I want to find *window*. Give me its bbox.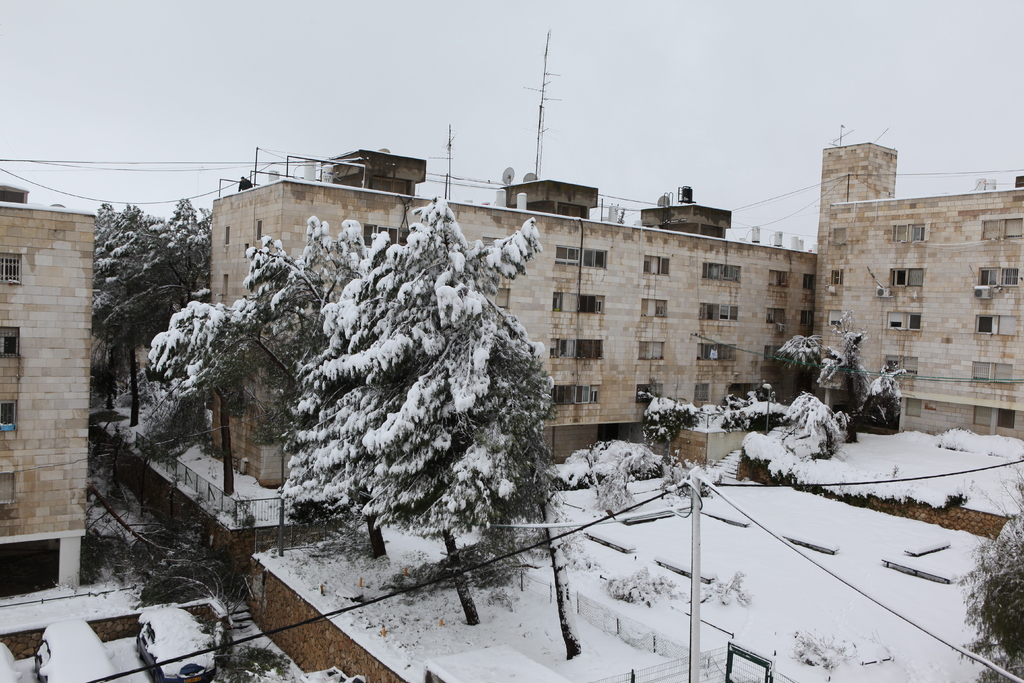
x1=980, y1=217, x2=1022, y2=240.
